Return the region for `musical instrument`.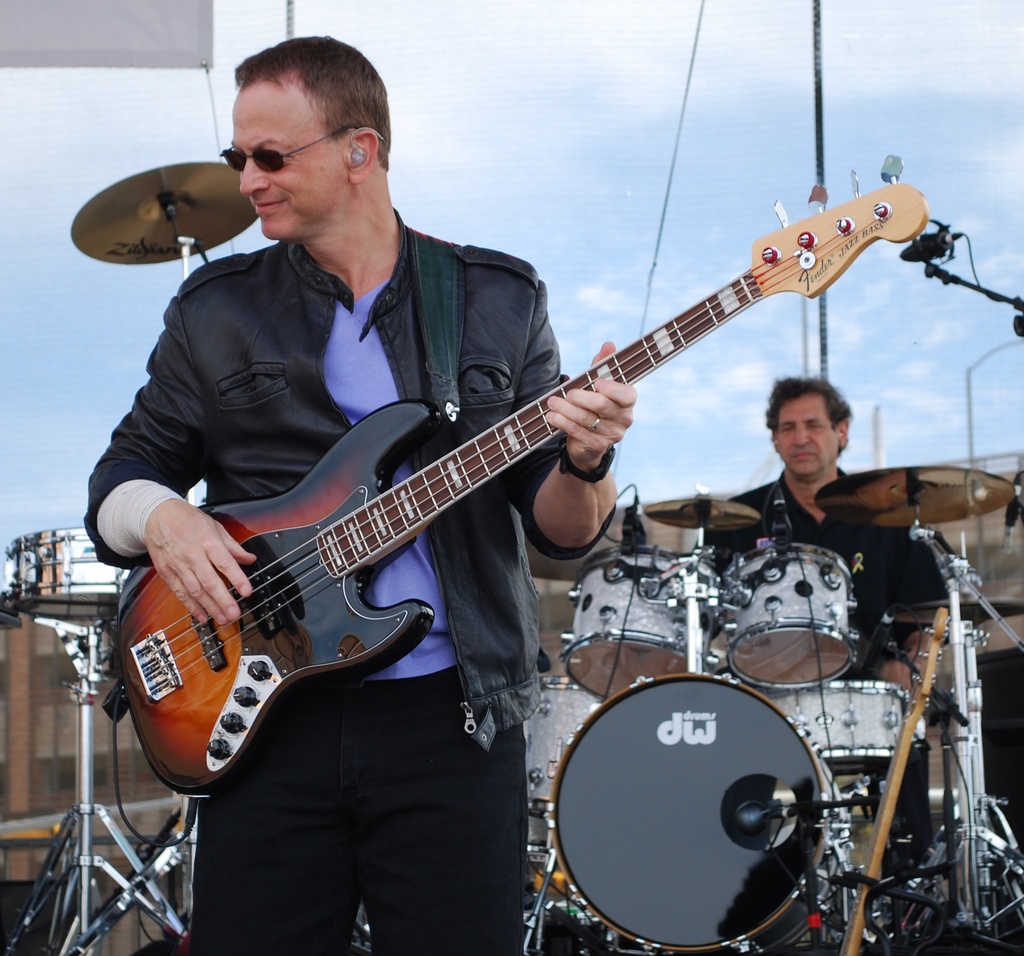
l=639, t=493, r=765, b=555.
